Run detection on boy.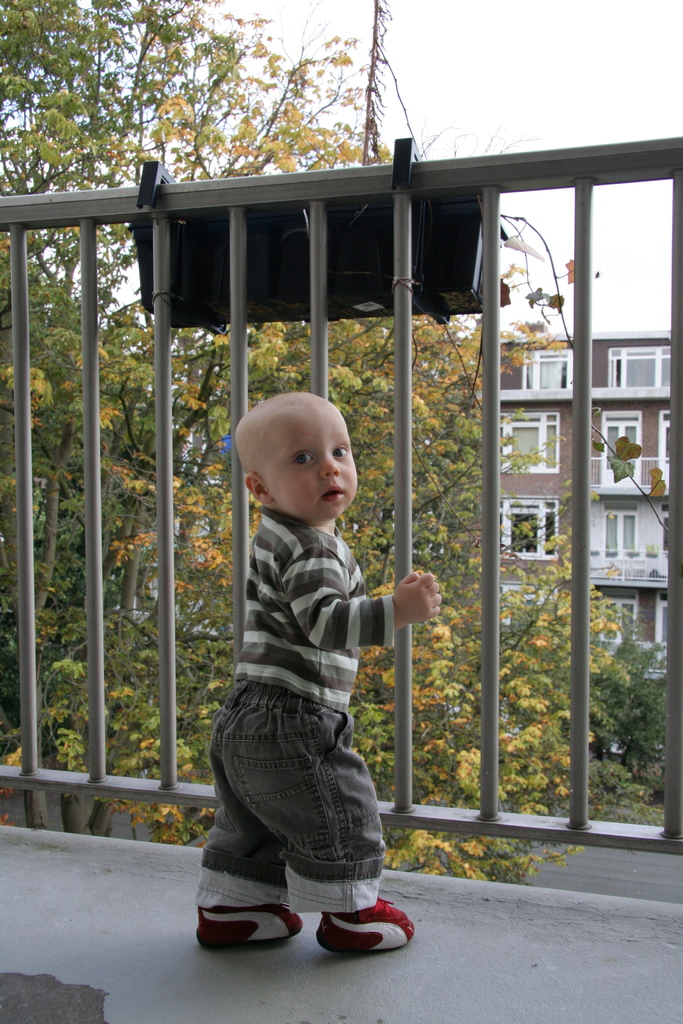
Result: 181/387/449/924.
